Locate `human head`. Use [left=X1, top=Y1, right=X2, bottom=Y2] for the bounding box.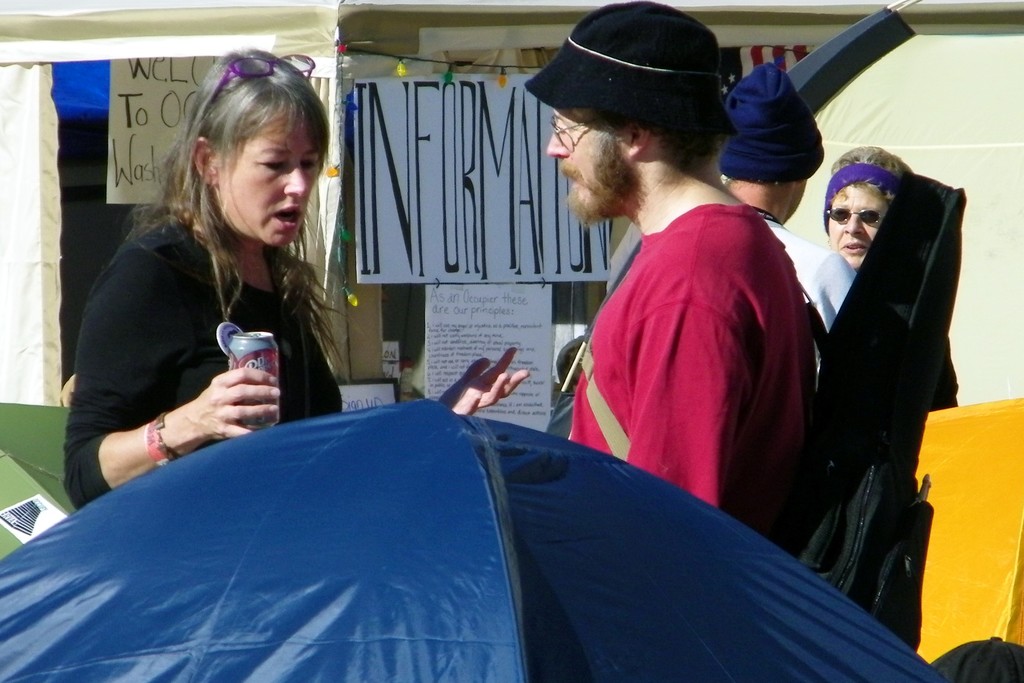
[left=550, top=0, right=719, bottom=217].
